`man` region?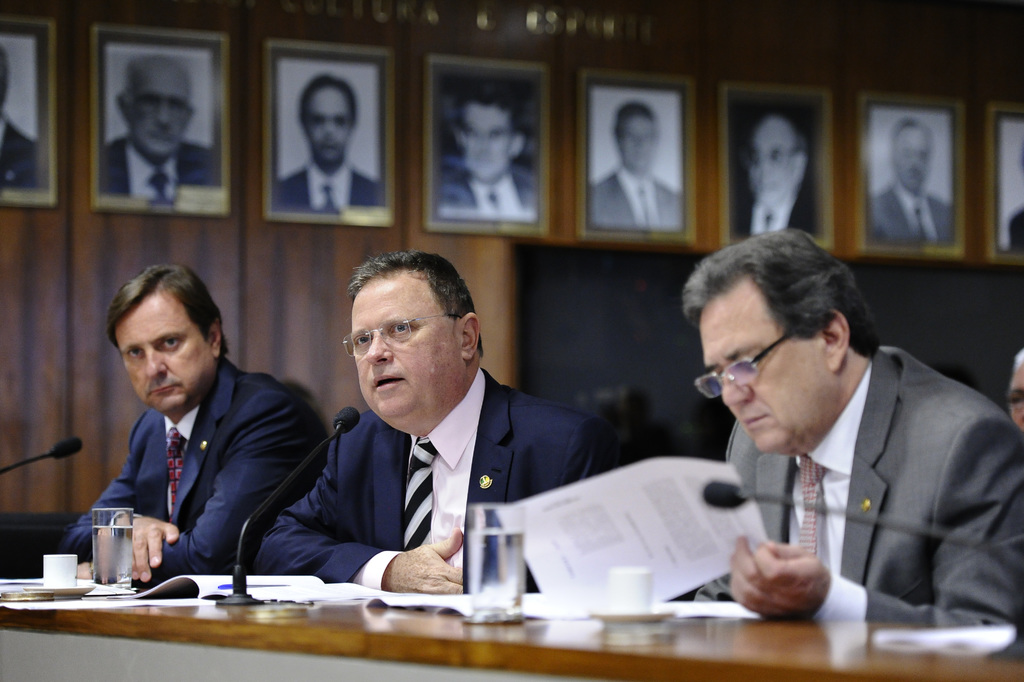
bbox=(245, 246, 636, 605)
